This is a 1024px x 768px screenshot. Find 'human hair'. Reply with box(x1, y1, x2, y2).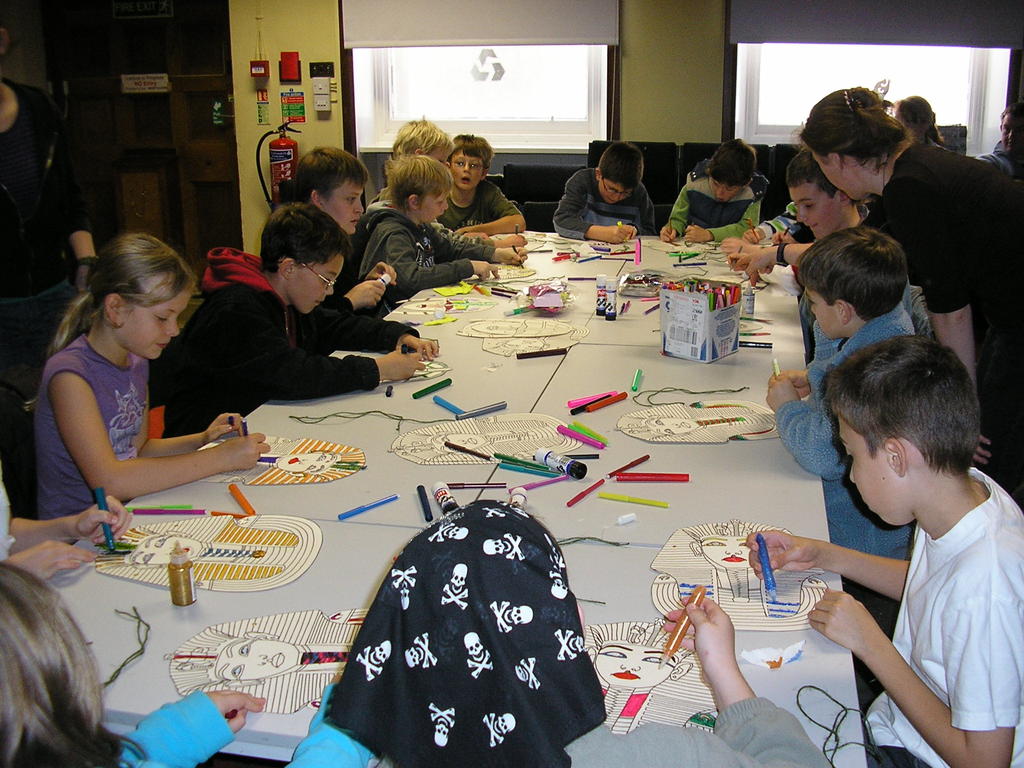
box(260, 201, 356, 275).
